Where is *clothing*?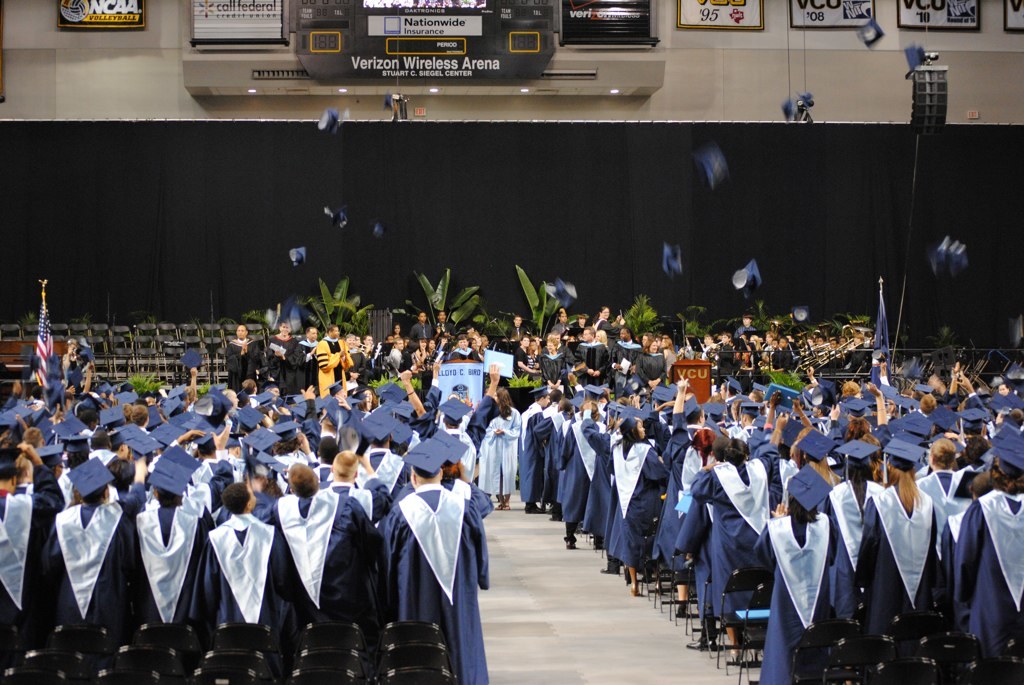
bbox=[762, 472, 837, 684].
